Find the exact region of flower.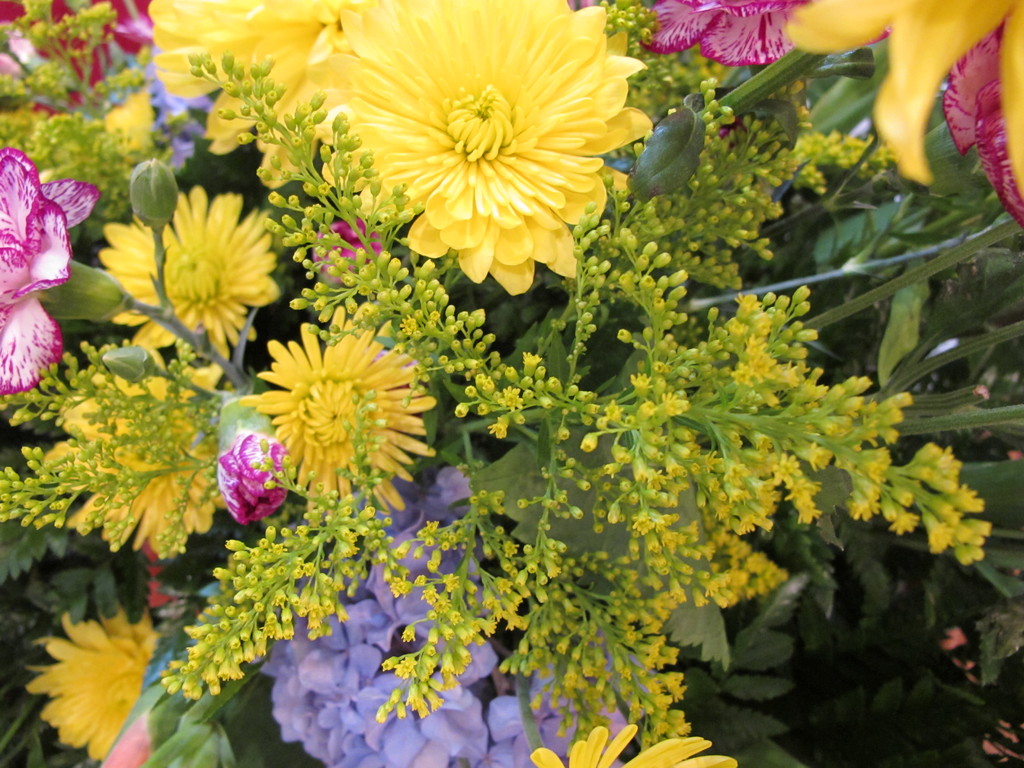
Exact region: select_region(787, 0, 1023, 205).
